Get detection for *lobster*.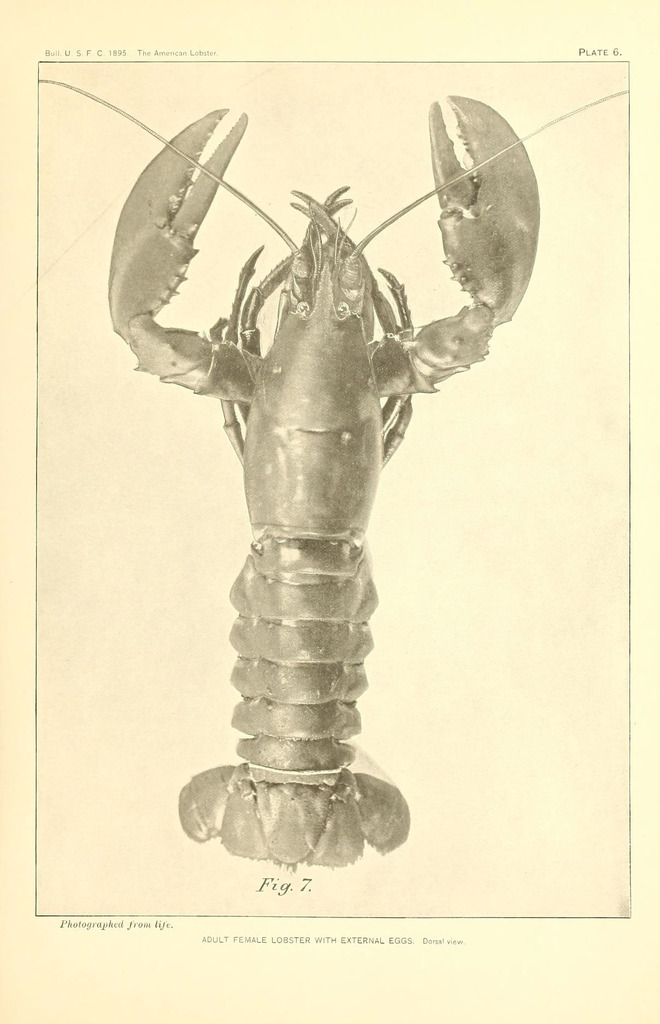
Detection: bbox=(33, 76, 627, 867).
